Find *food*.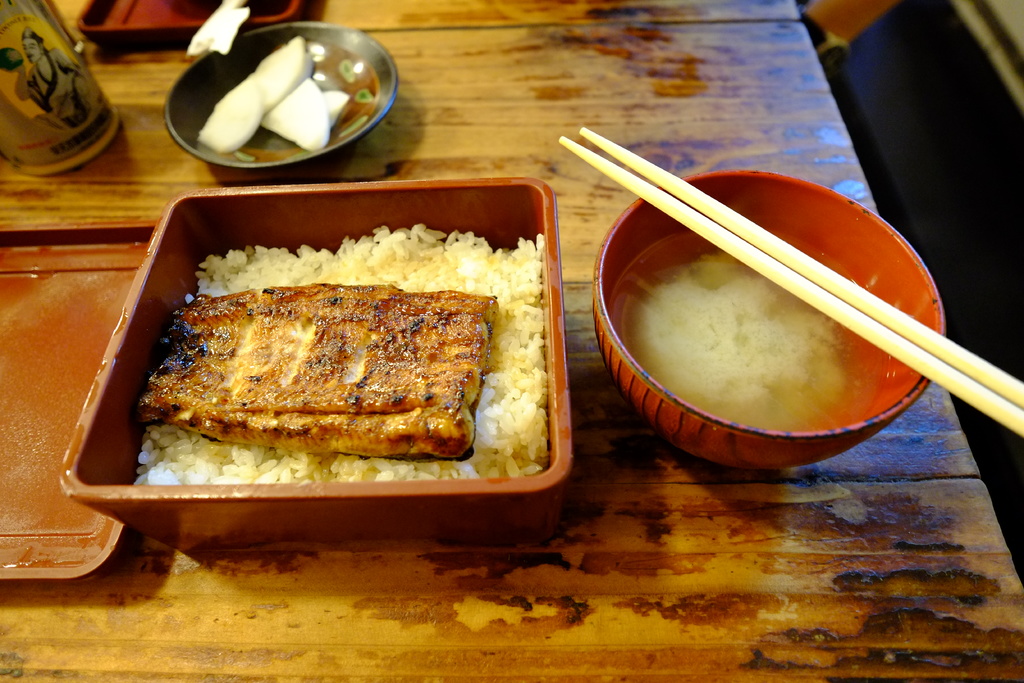
region(609, 215, 886, 435).
